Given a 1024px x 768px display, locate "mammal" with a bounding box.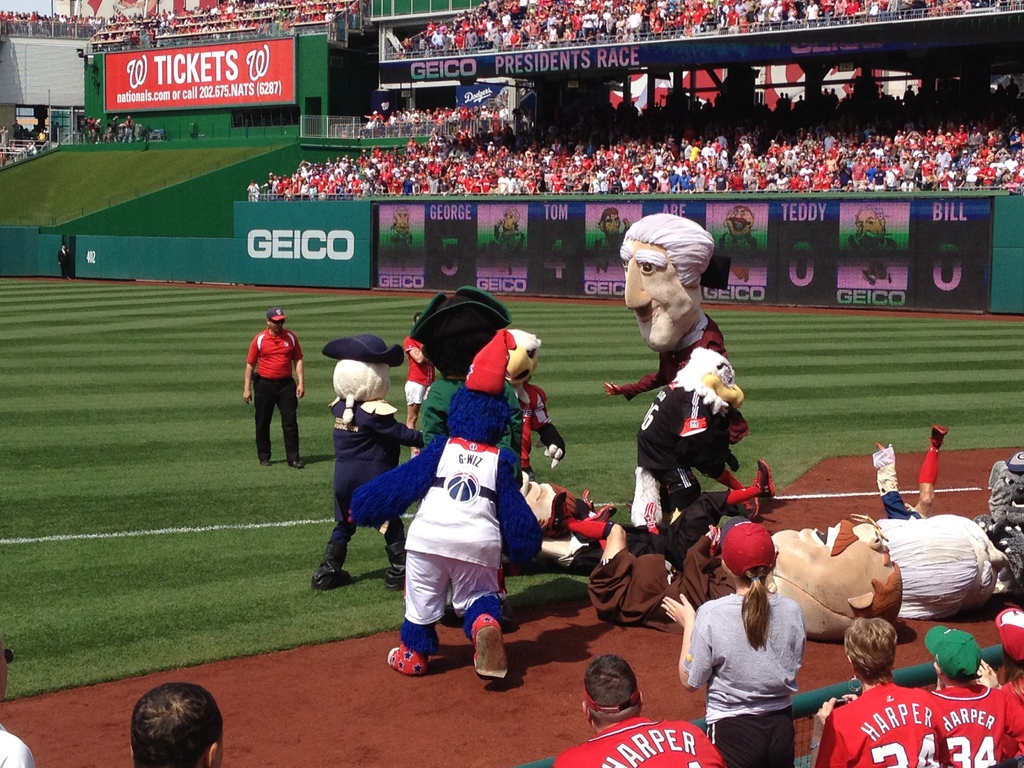
Located: (left=312, top=335, right=408, bottom=591).
